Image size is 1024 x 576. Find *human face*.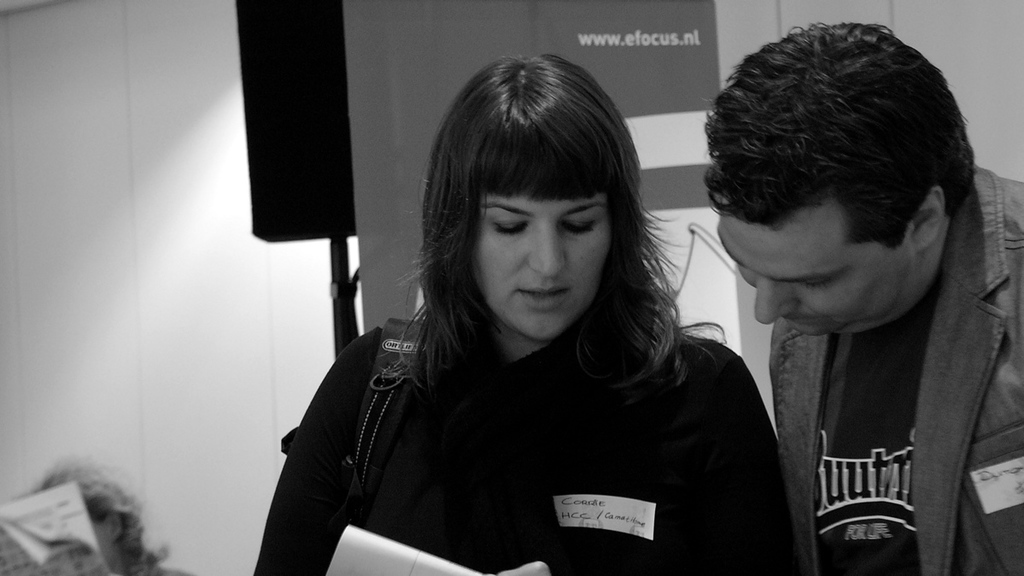
pyautogui.locateOnScreen(714, 210, 914, 344).
